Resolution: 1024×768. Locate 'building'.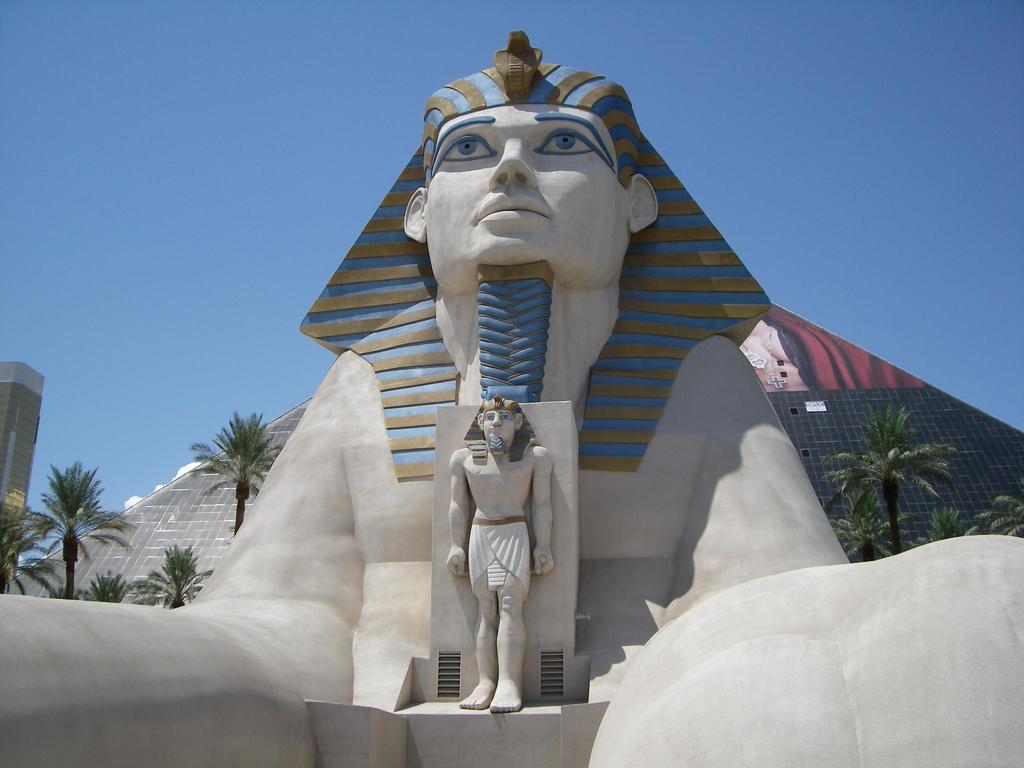
x1=0, y1=359, x2=44, y2=595.
